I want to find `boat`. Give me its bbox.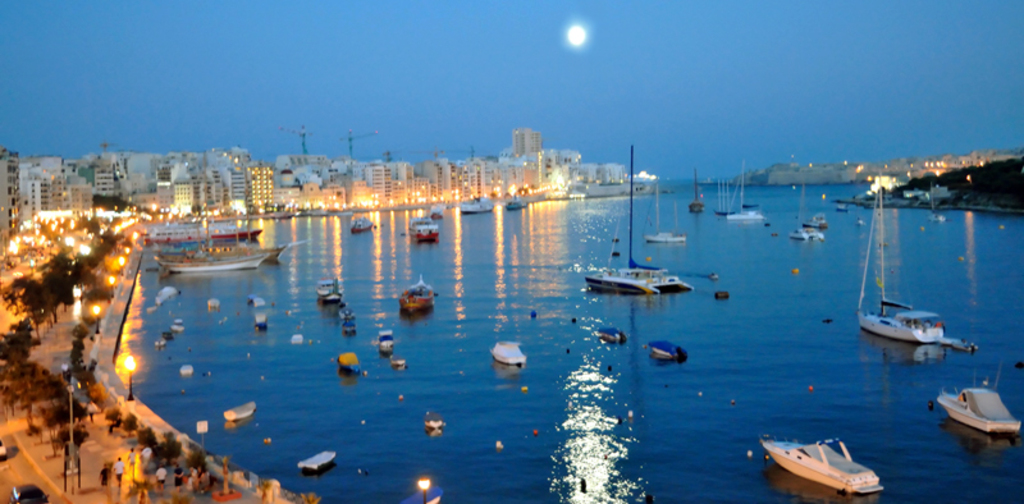
[x1=374, y1=331, x2=394, y2=352].
